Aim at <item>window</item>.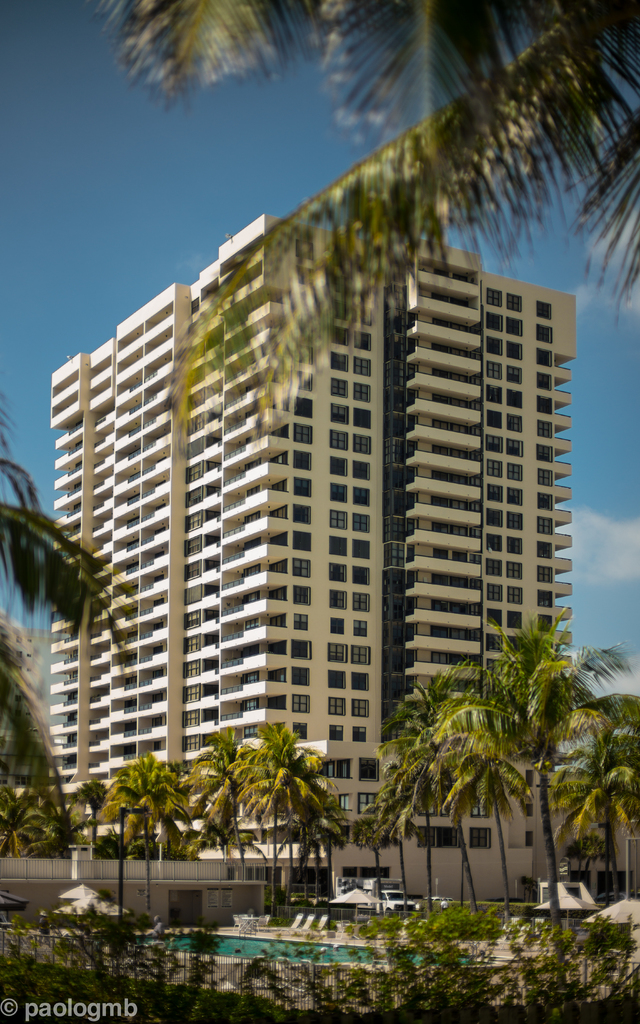
Aimed at detection(484, 410, 500, 428).
